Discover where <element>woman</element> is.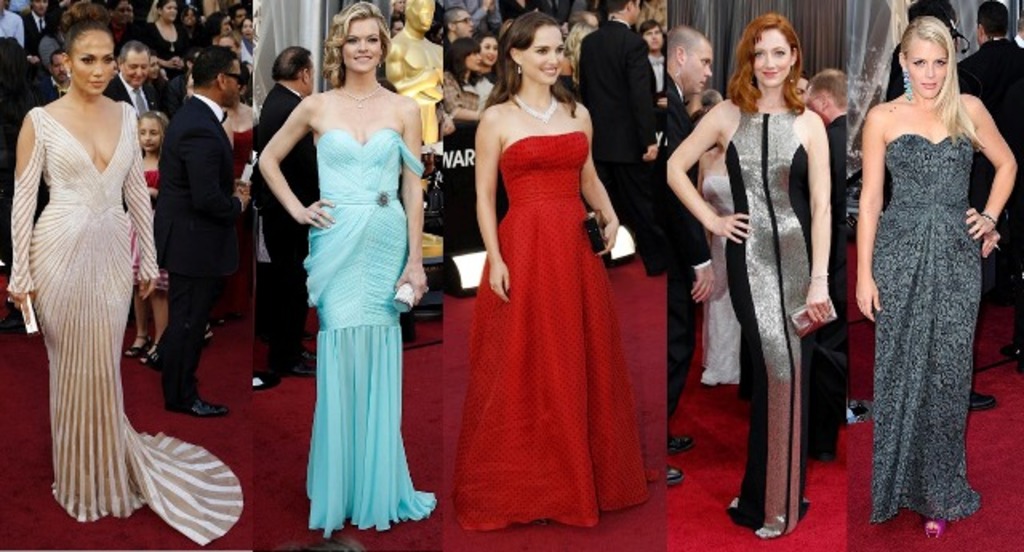
Discovered at bbox=[11, 13, 176, 546].
